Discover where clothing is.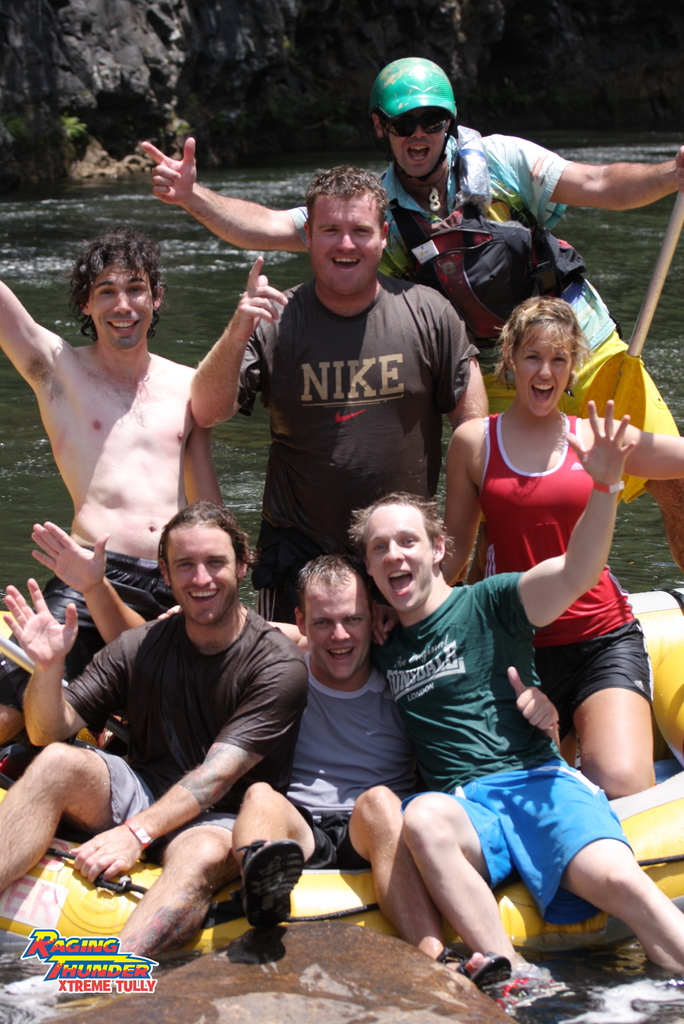
Discovered at detection(0, 536, 186, 720).
